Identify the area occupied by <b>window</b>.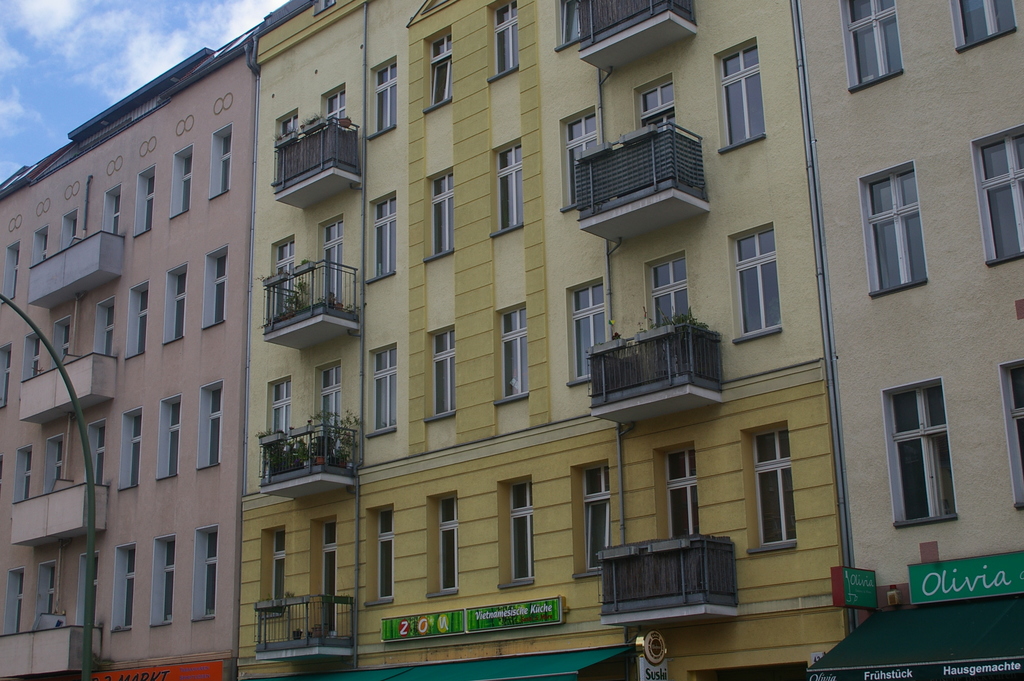
Area: Rect(189, 527, 217, 621).
